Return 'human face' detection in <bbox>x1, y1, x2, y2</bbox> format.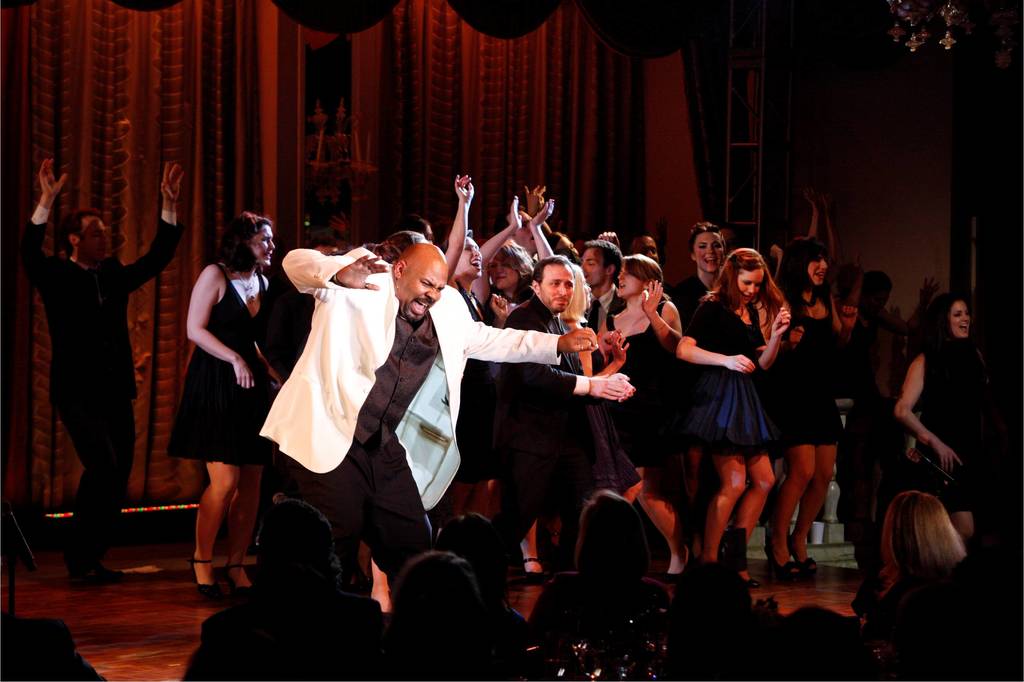
<bbox>79, 217, 107, 262</bbox>.
